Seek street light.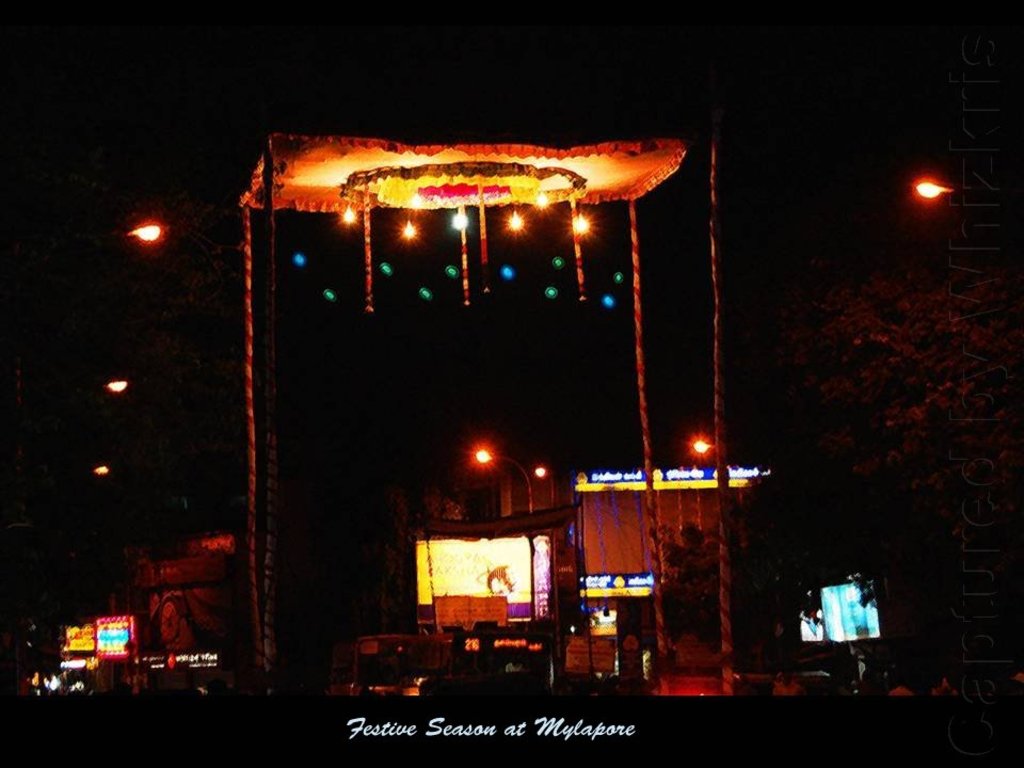
<bbox>99, 378, 124, 394</bbox>.
